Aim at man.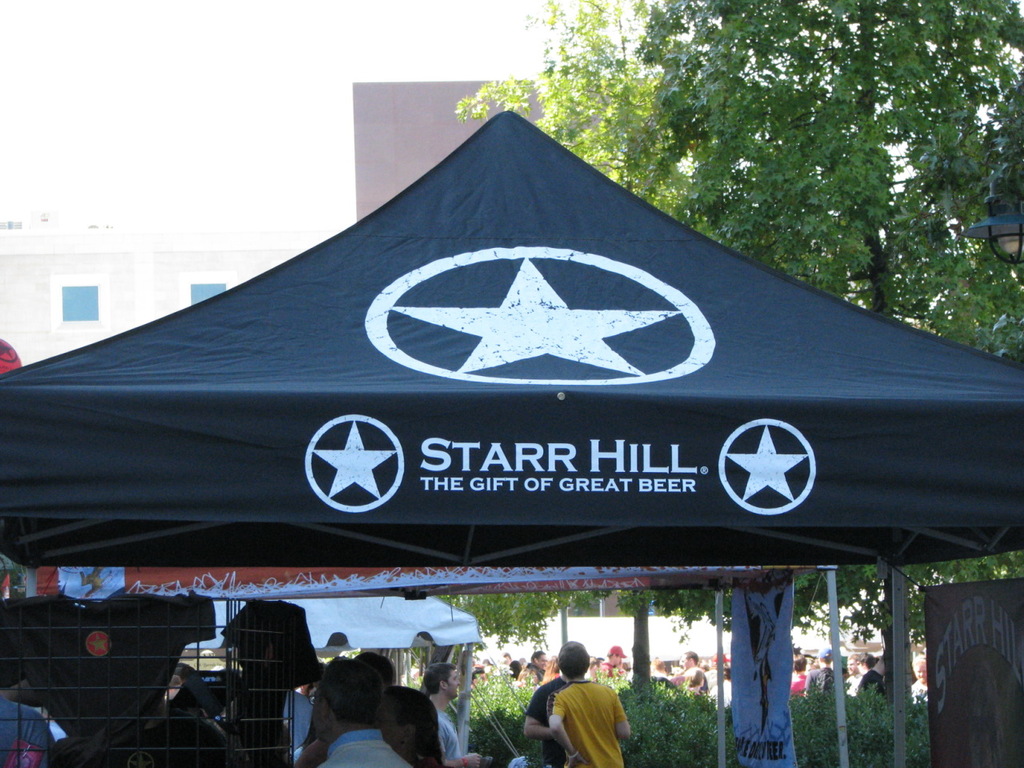
Aimed at select_region(529, 645, 546, 681).
